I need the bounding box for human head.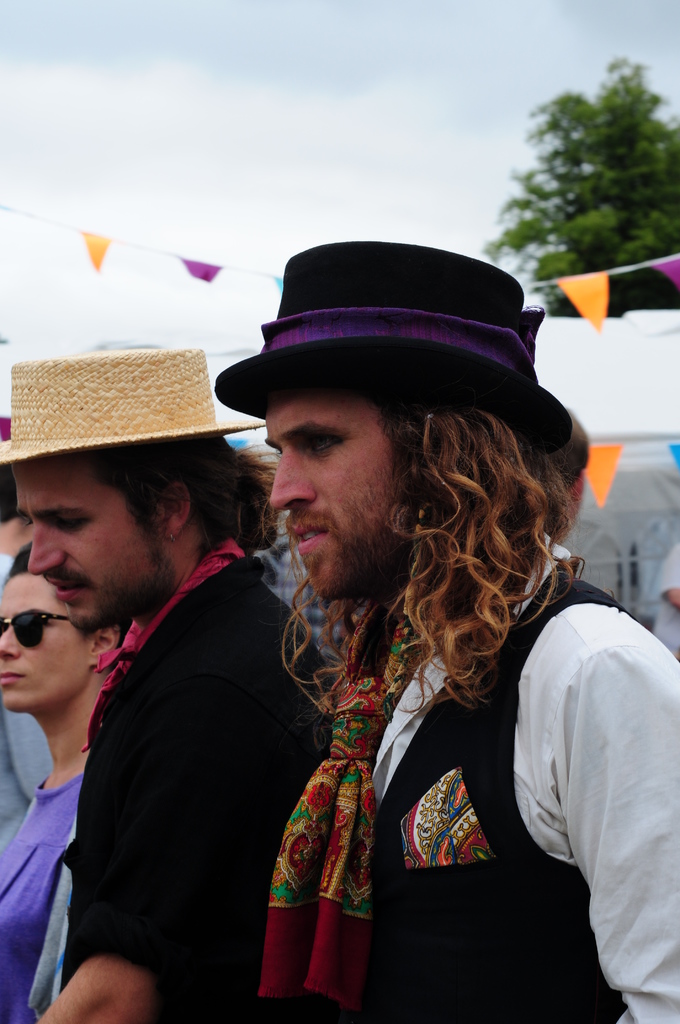
Here it is: [left=0, top=536, right=133, bottom=715].
